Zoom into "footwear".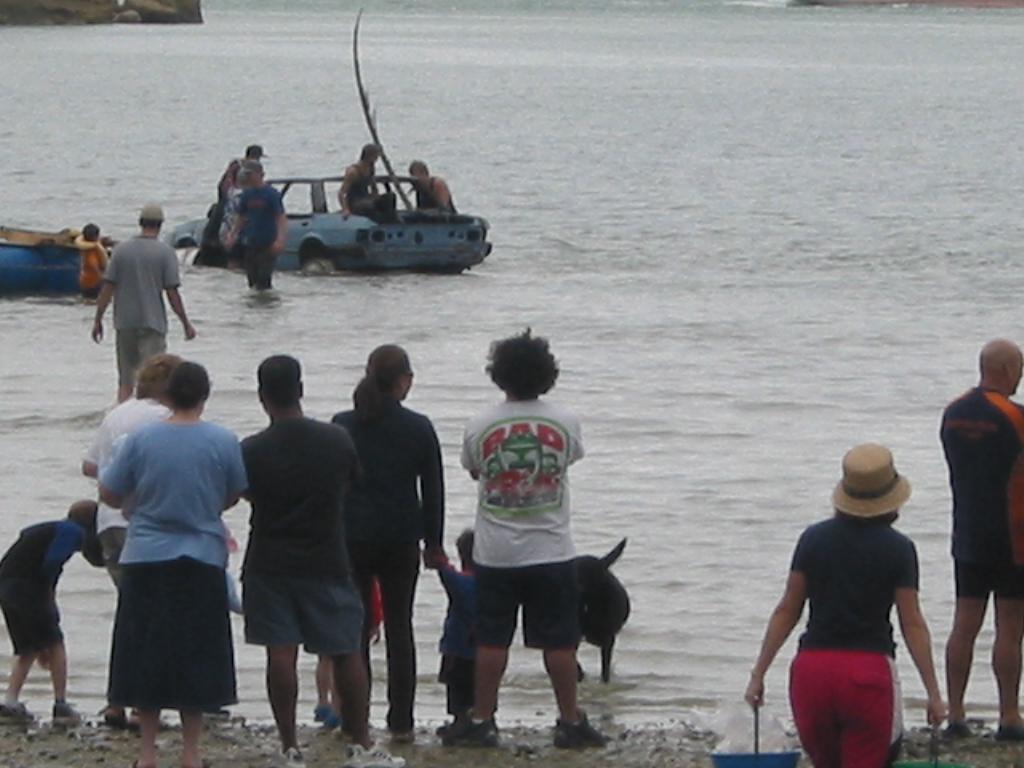
Zoom target: 314/702/330/725.
